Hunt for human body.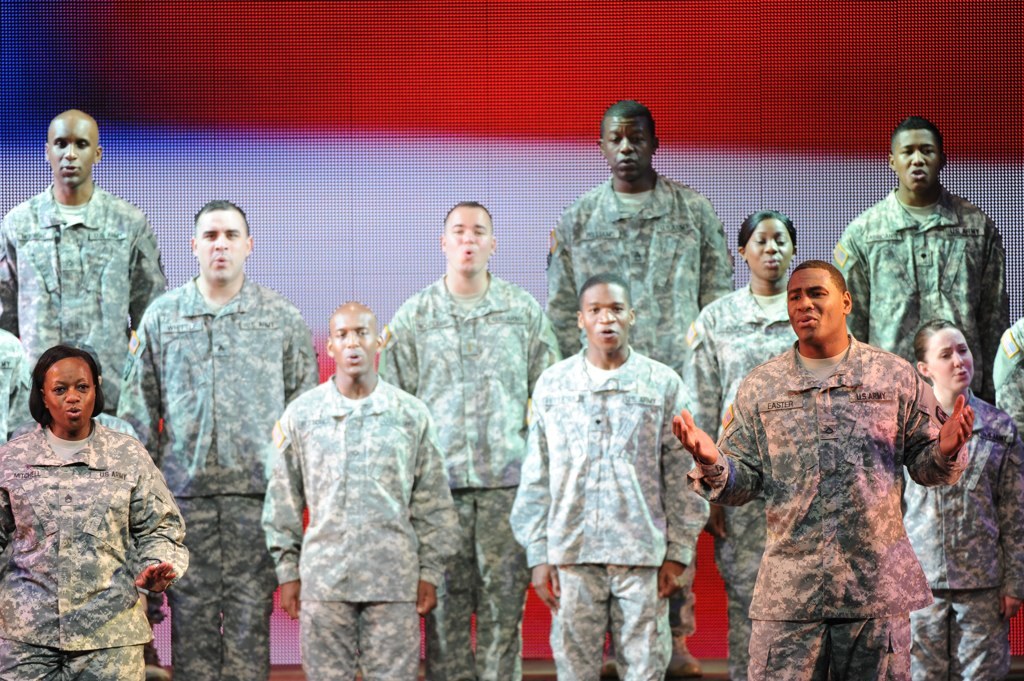
Hunted down at pyautogui.locateOnScreen(110, 180, 313, 680).
